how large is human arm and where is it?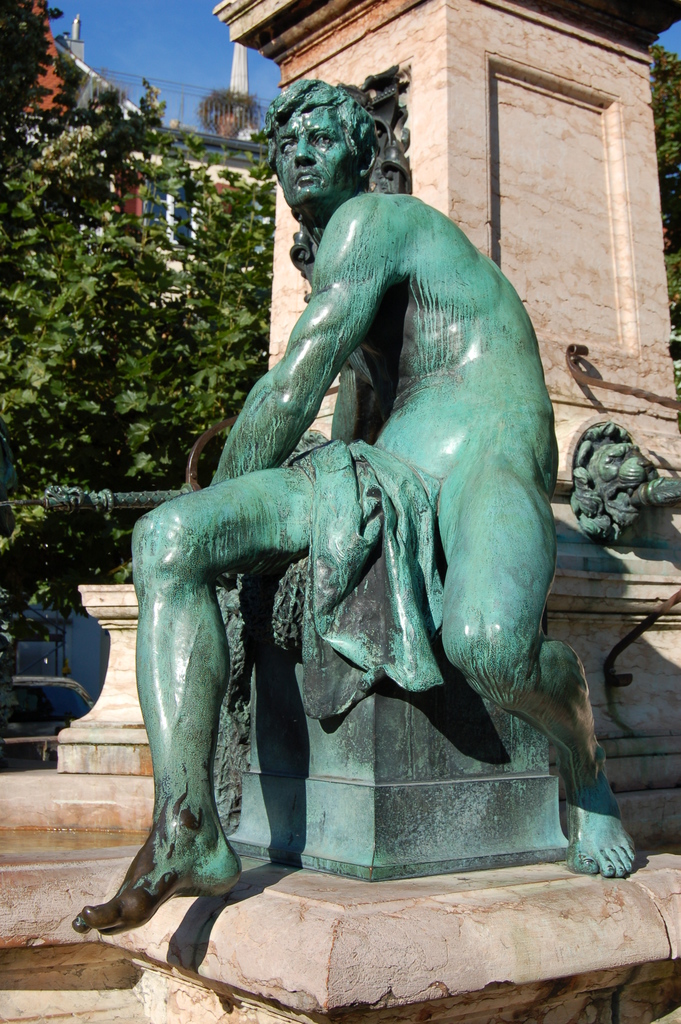
Bounding box: (320, 348, 382, 463).
